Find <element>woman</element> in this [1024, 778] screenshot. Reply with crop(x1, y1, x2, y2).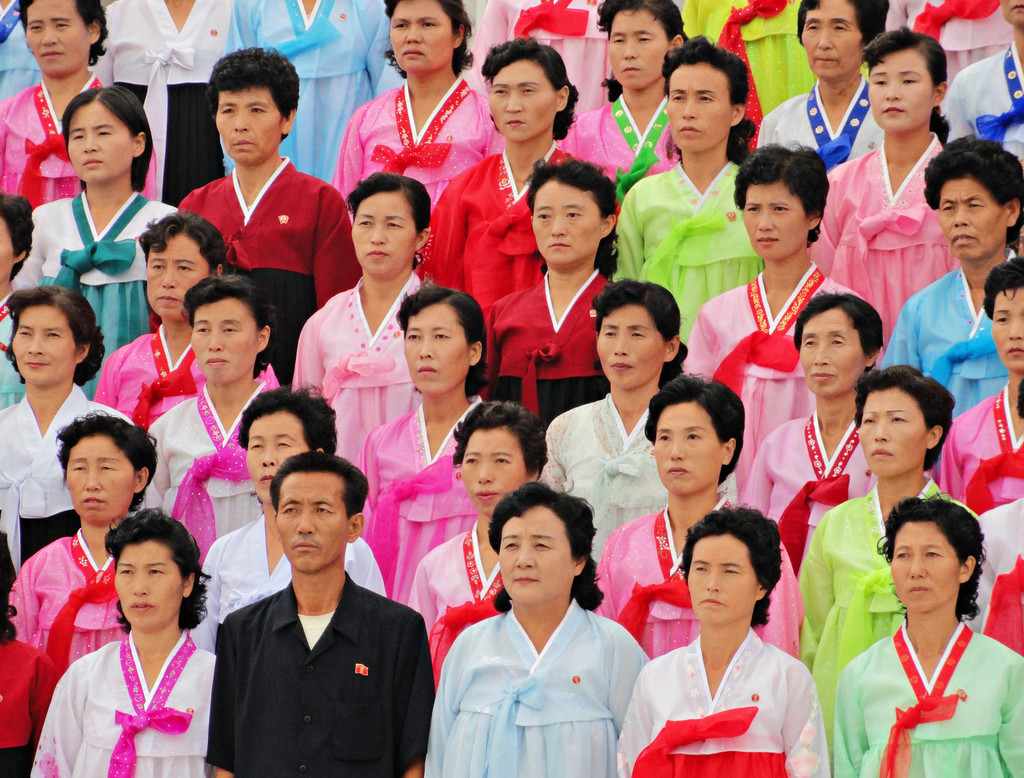
crop(193, 389, 386, 639).
